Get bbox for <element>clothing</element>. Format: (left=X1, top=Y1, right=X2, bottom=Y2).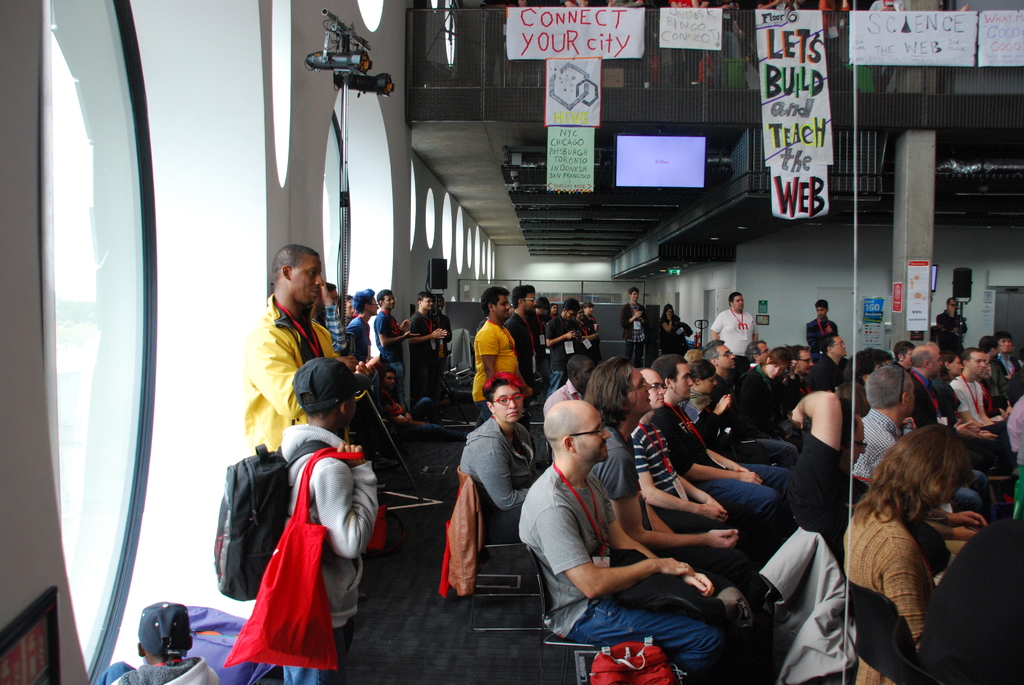
(left=380, top=387, right=468, bottom=437).
